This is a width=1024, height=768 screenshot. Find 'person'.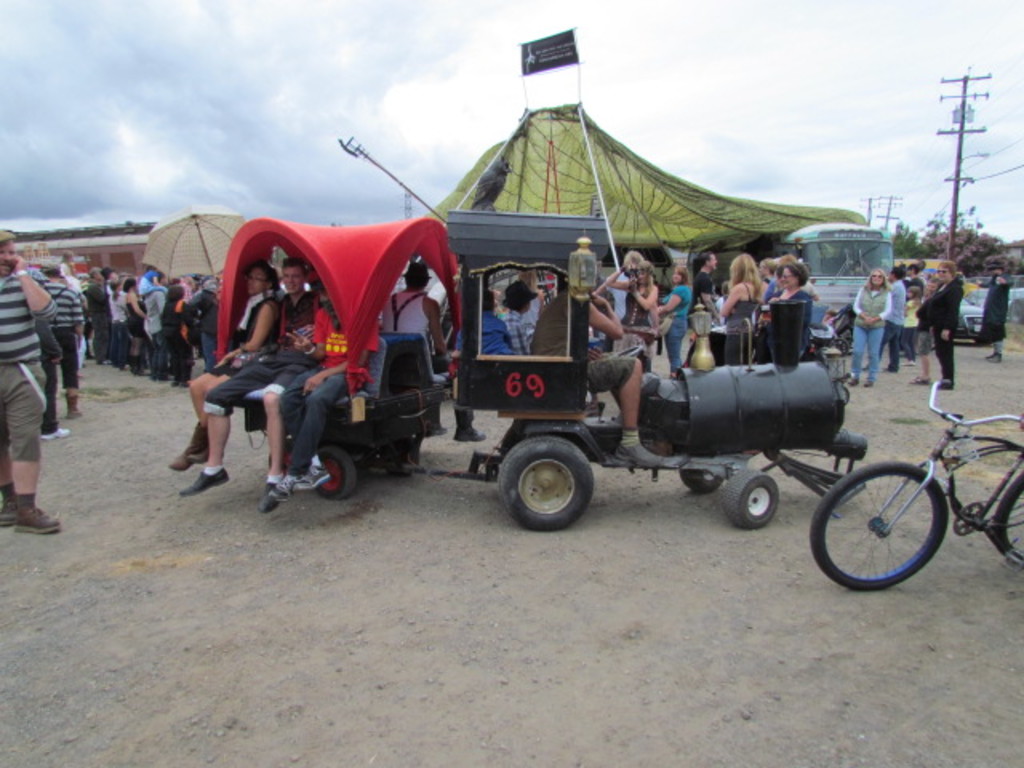
Bounding box: select_region(0, 226, 59, 528).
